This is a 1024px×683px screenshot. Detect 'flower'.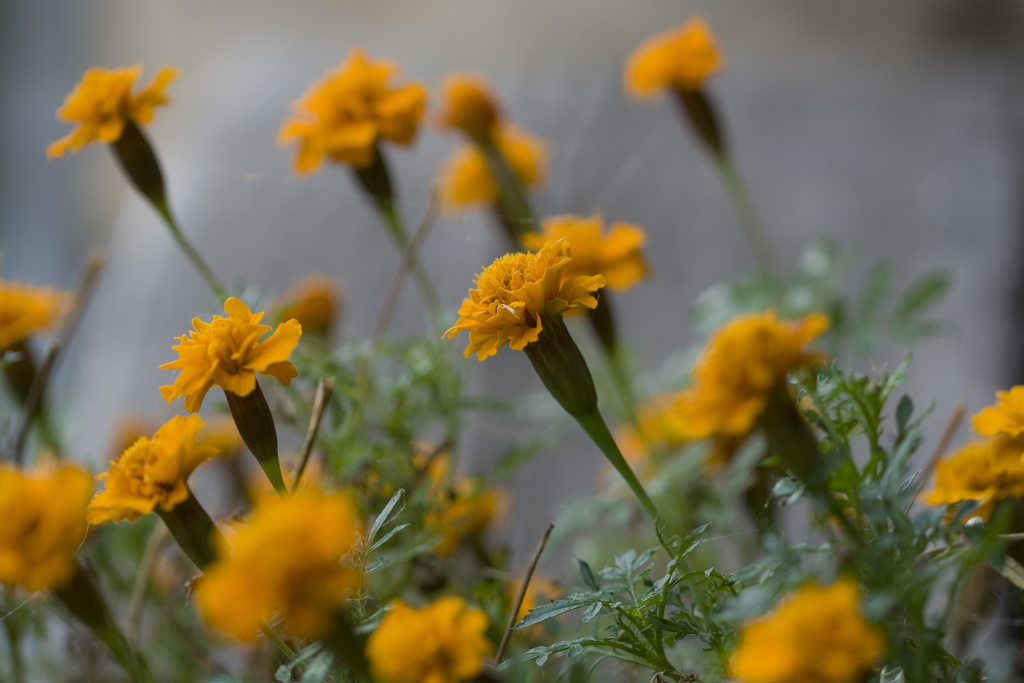
detection(930, 378, 1023, 537).
